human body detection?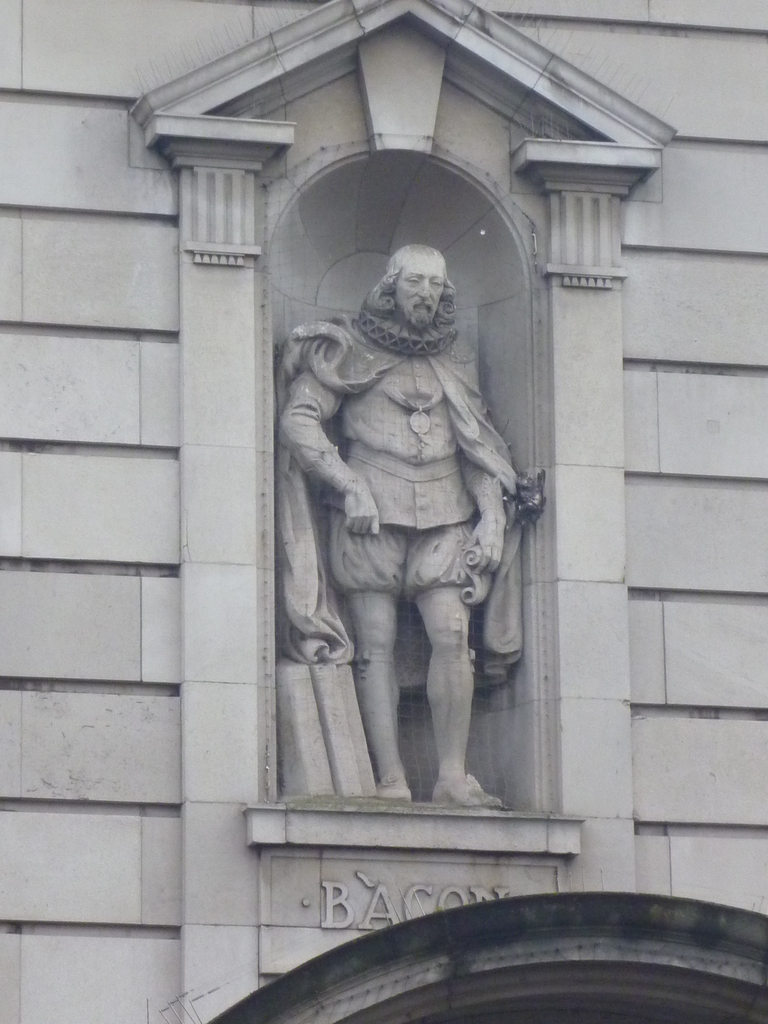
BBox(277, 242, 529, 840)
